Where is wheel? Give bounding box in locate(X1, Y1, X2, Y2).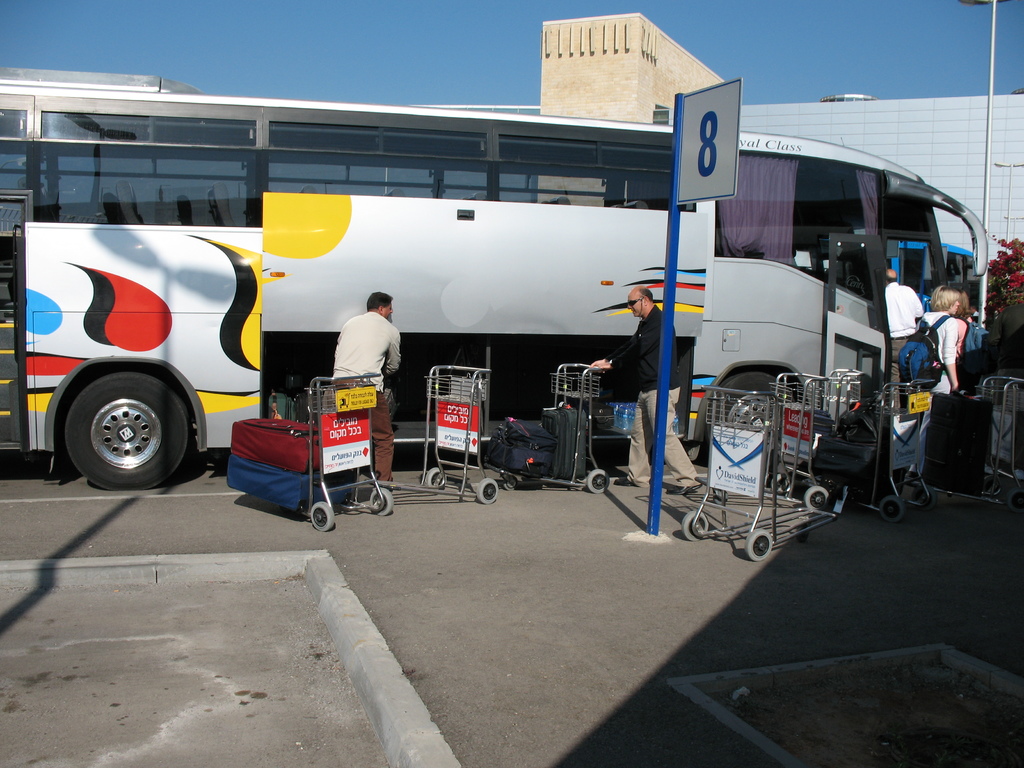
locate(713, 488, 729, 508).
